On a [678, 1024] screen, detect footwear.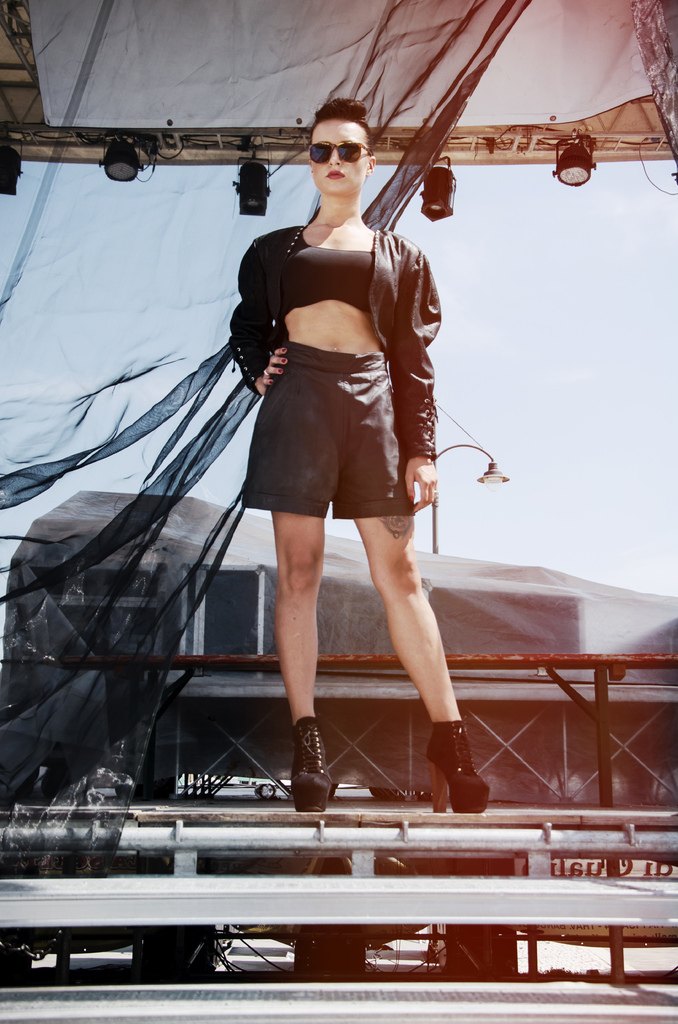
286:708:337:821.
